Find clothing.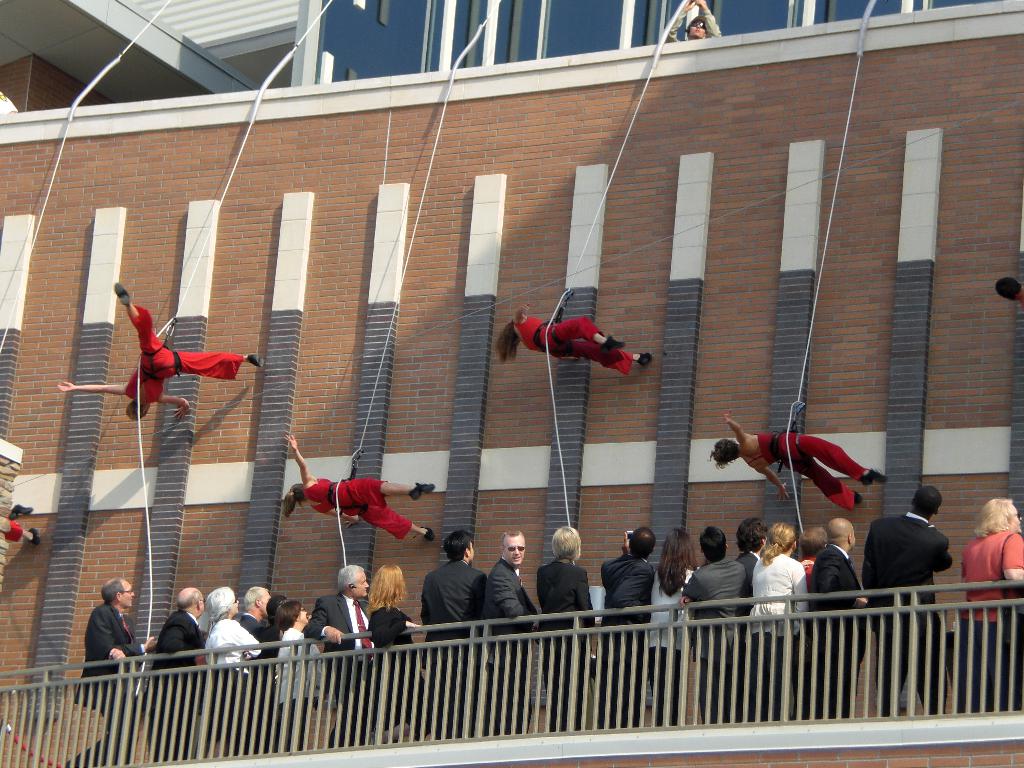
304, 473, 413, 535.
